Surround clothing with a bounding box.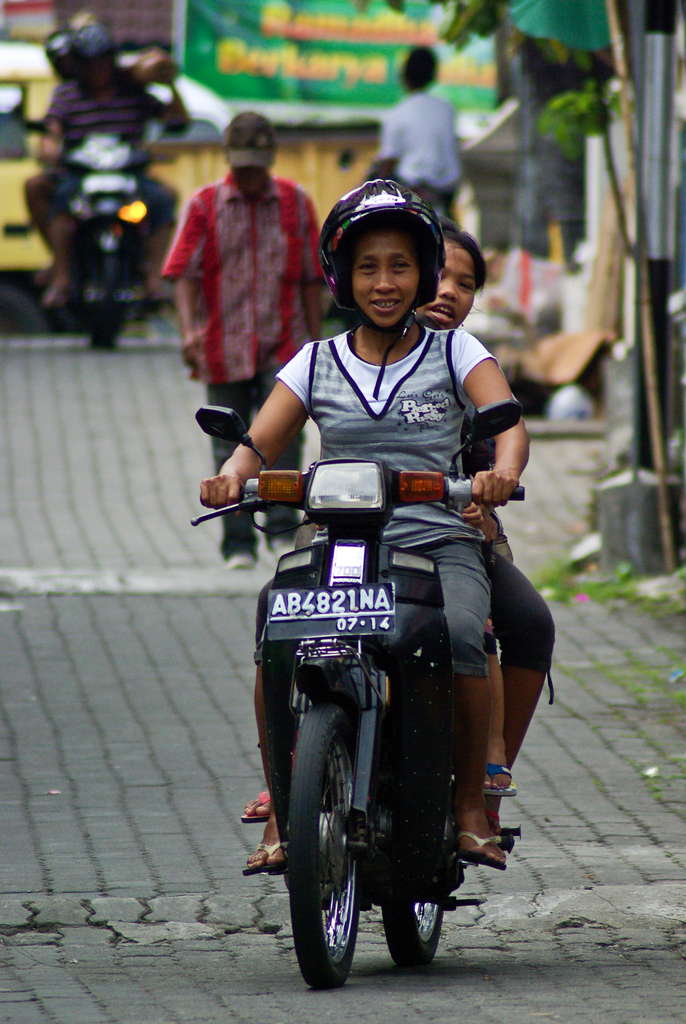
BBox(388, 80, 466, 194).
